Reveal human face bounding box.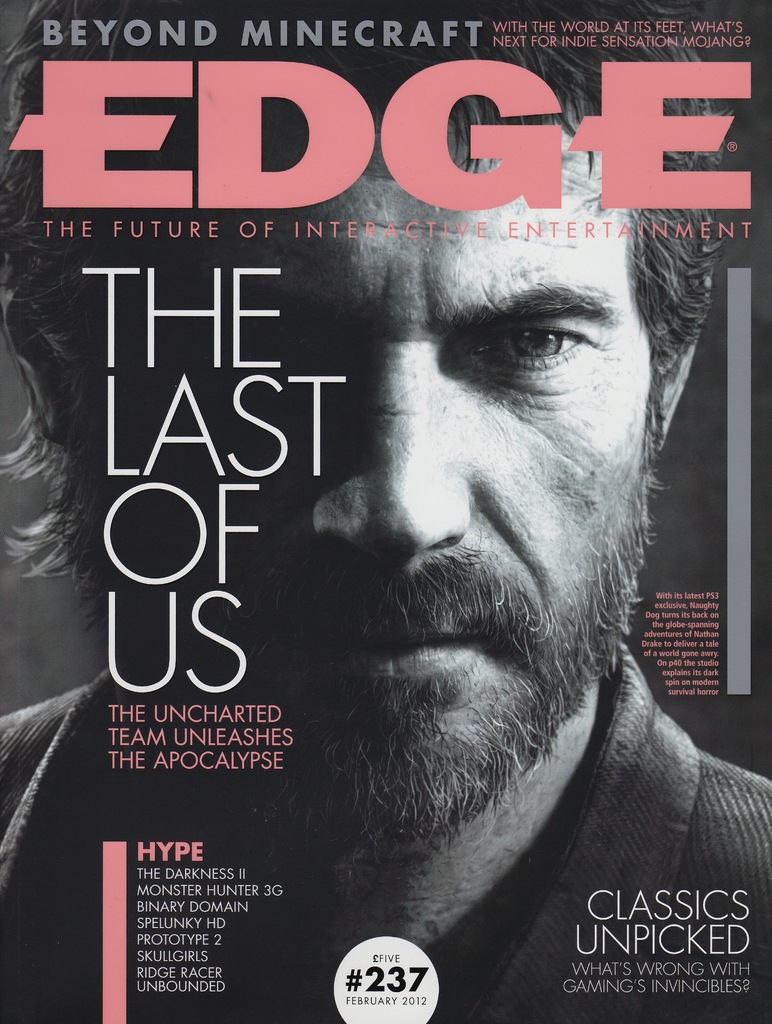
Revealed: crop(70, 112, 669, 843).
